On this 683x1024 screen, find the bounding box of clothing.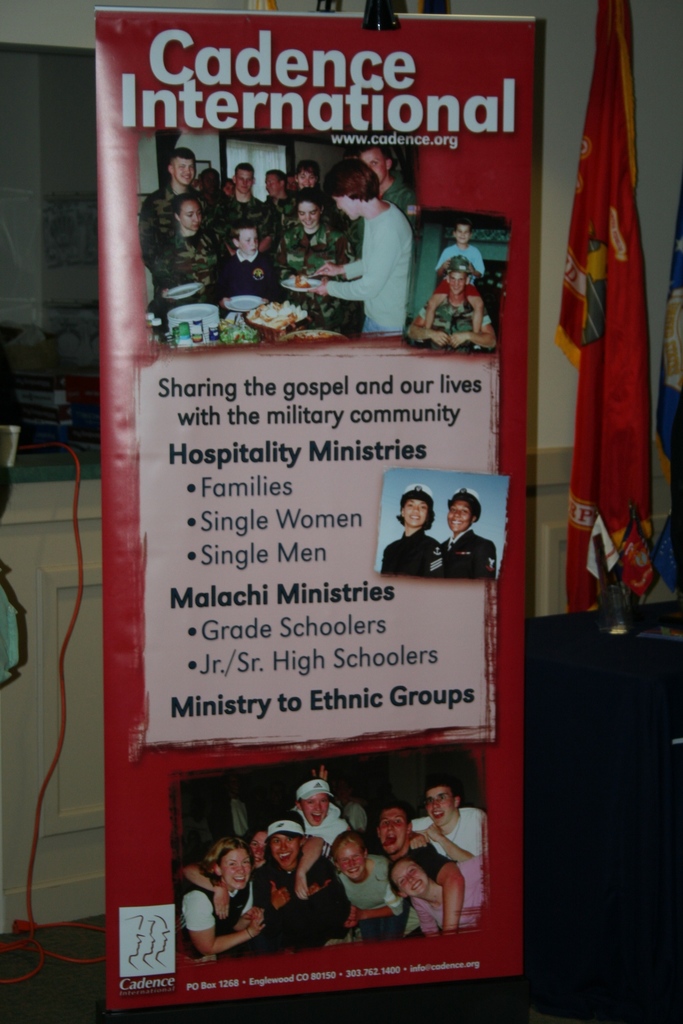
Bounding box: bbox=[252, 850, 336, 965].
